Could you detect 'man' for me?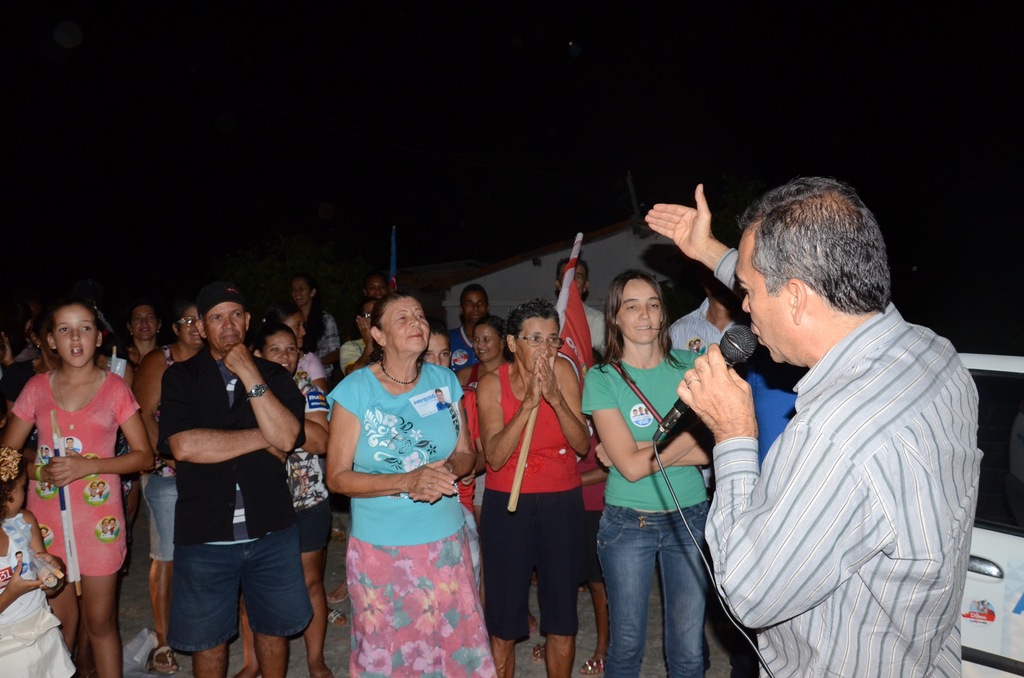
Detection result: (557, 256, 614, 362).
